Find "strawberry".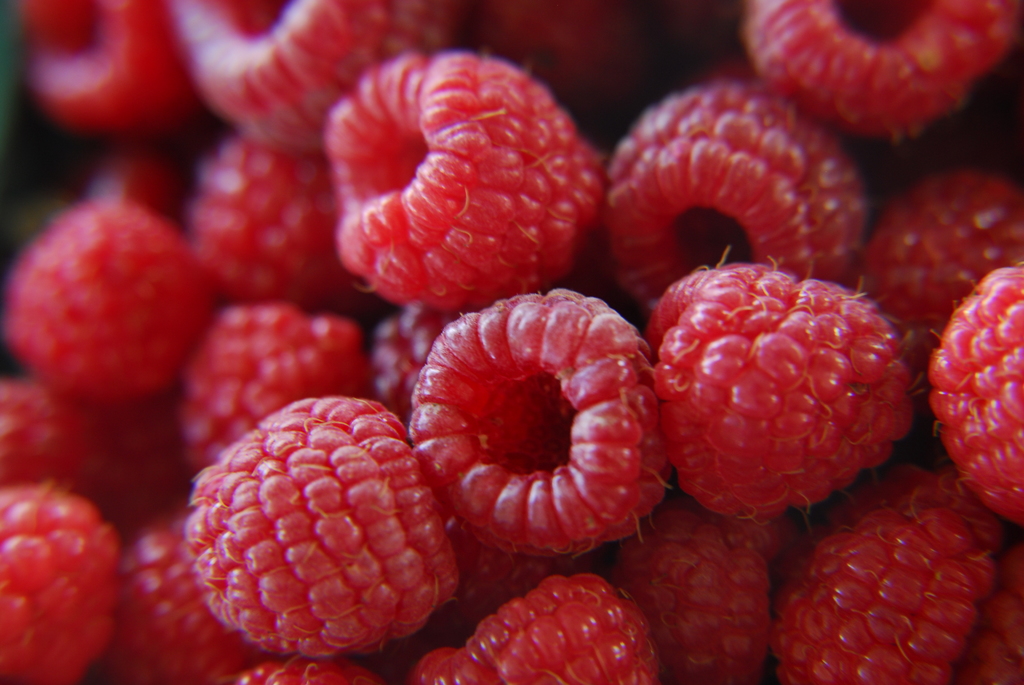
(201, 109, 356, 307).
